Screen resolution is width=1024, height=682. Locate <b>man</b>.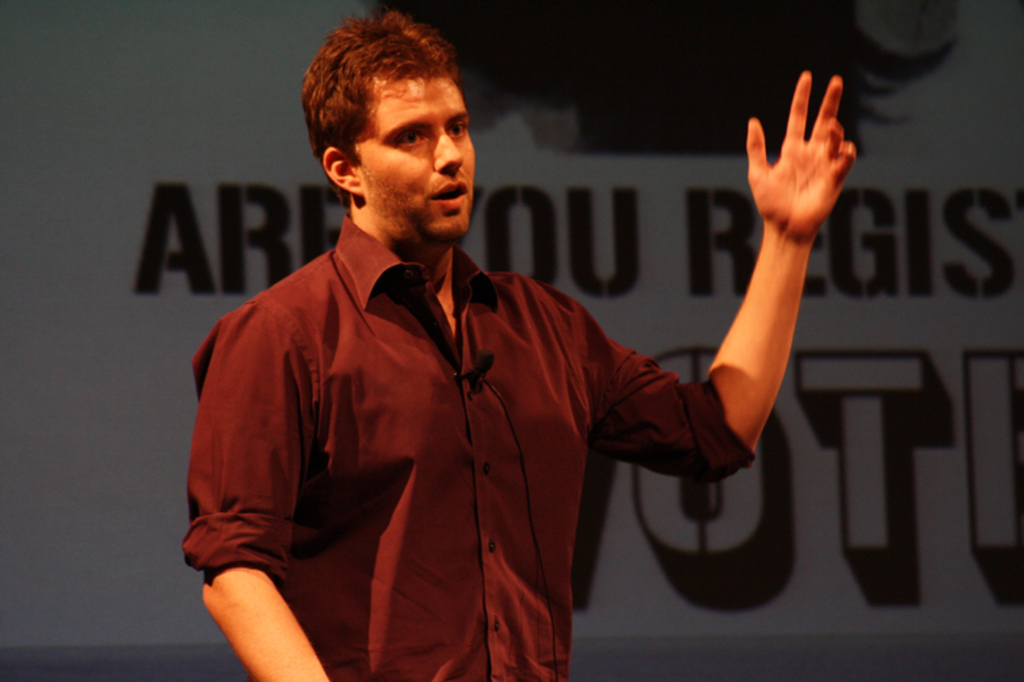
crop(208, 18, 859, 681).
